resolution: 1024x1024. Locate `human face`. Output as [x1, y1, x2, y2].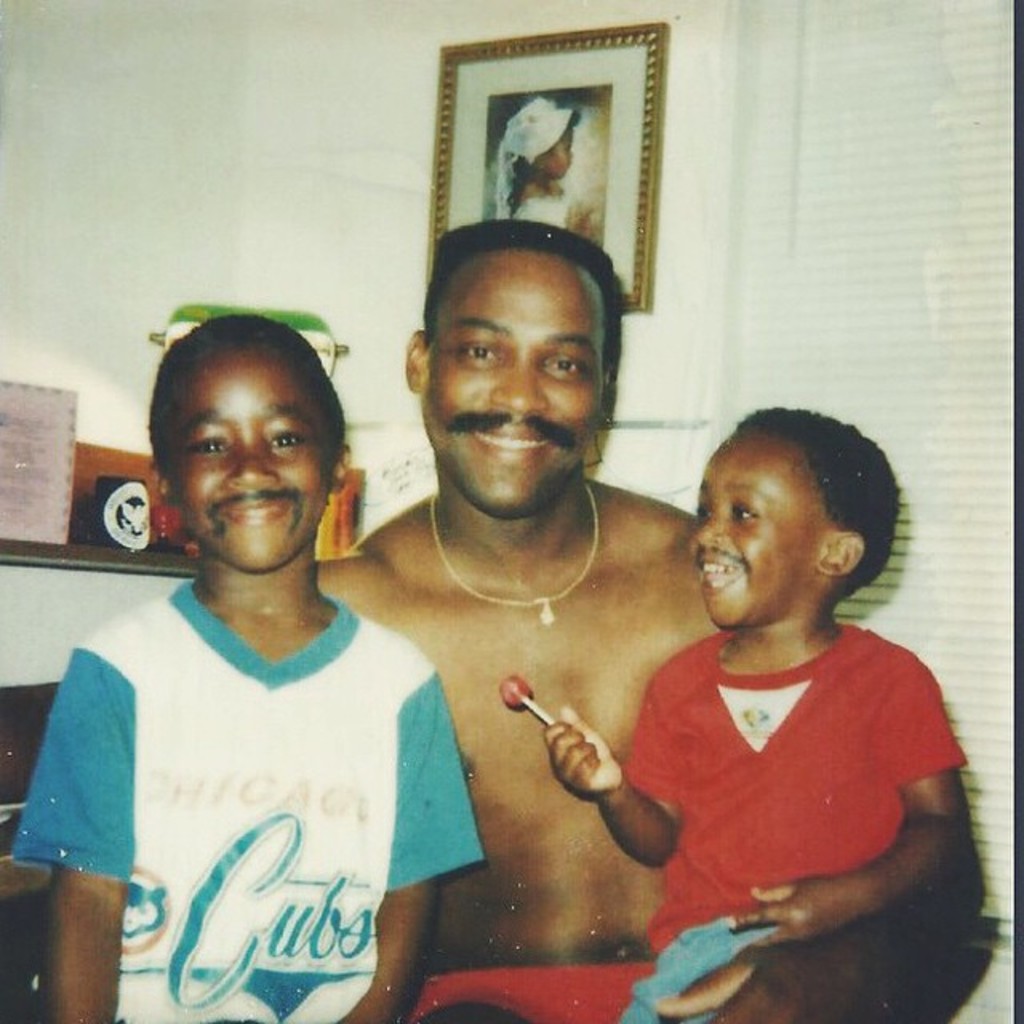
[683, 450, 822, 632].
